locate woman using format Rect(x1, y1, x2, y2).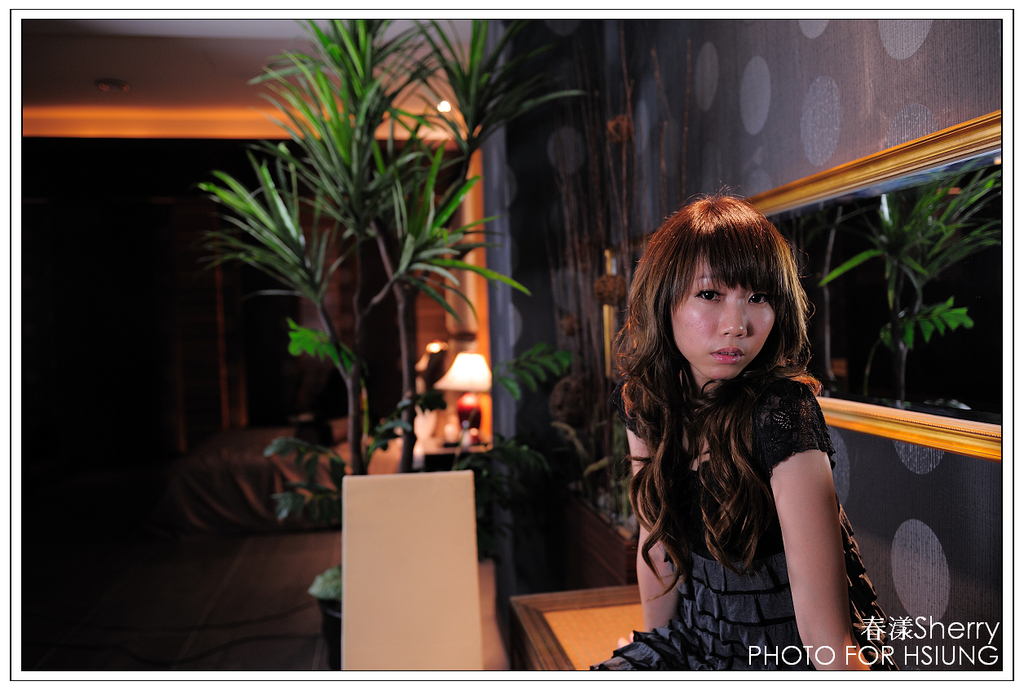
Rect(557, 188, 868, 652).
